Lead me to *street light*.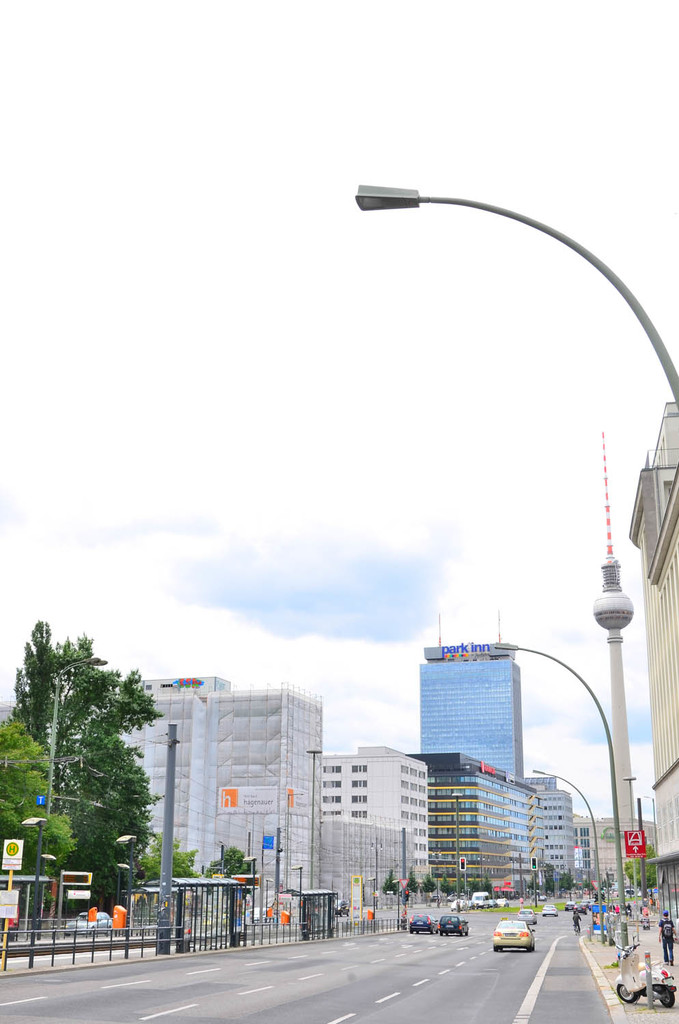
Lead to [46, 655, 106, 913].
